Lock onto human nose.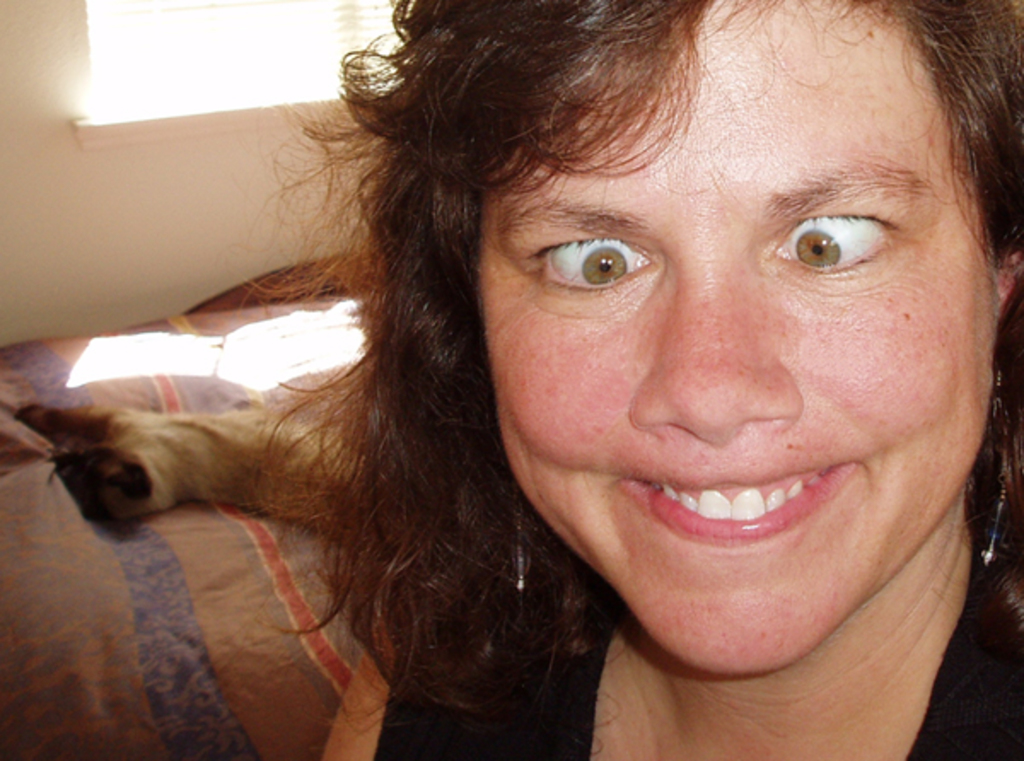
Locked: x1=637 y1=280 x2=807 y2=440.
